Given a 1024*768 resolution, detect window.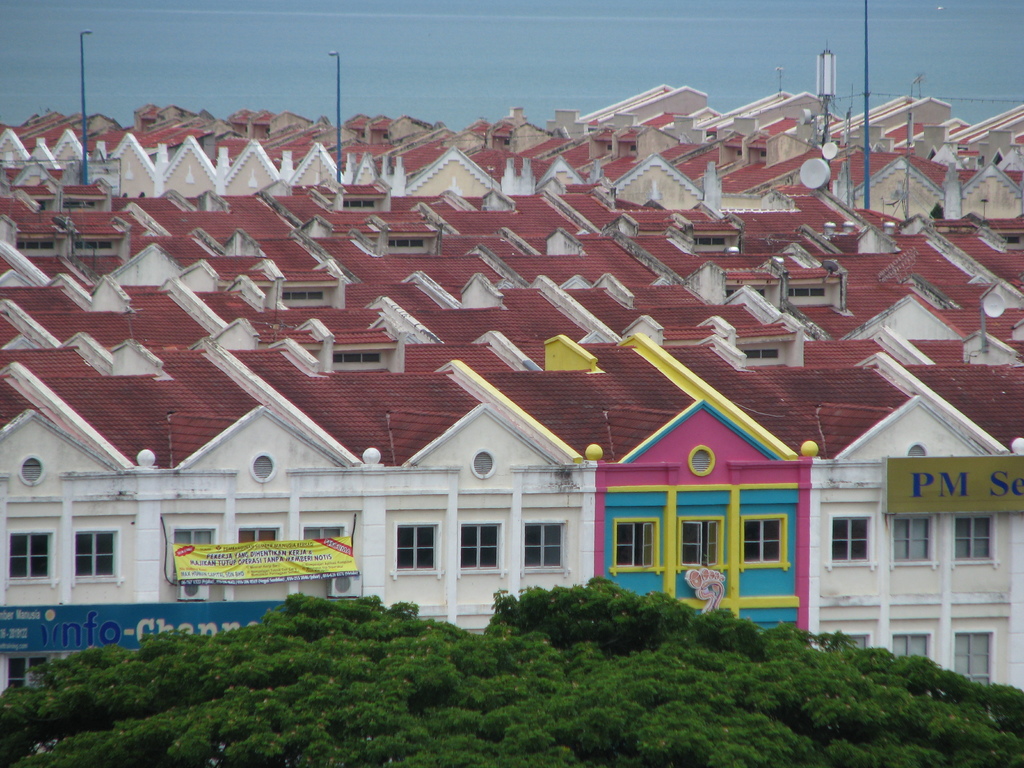
<box>329,352,382,362</box>.
